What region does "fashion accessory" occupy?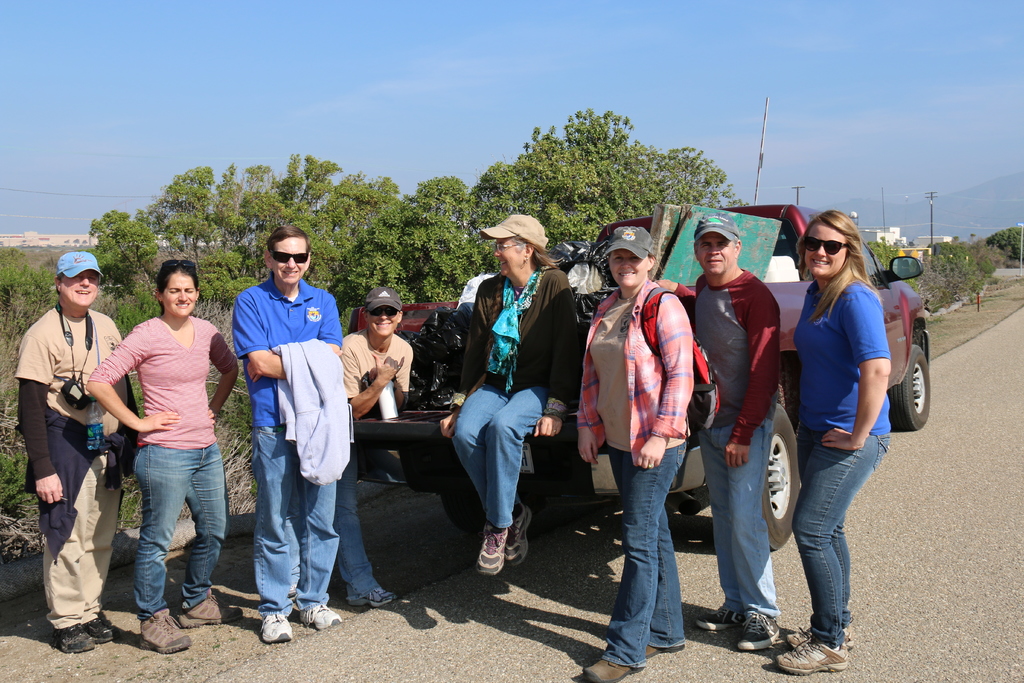
270/252/308/262.
